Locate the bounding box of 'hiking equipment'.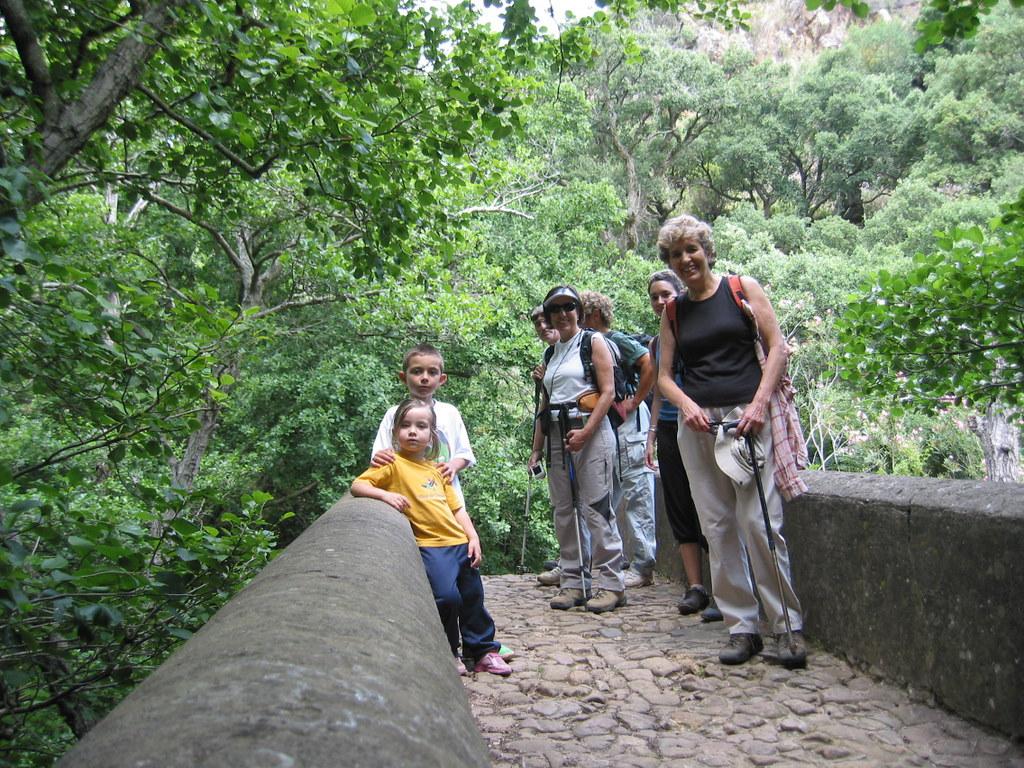
Bounding box: {"x1": 538, "y1": 562, "x2": 563, "y2": 585}.
